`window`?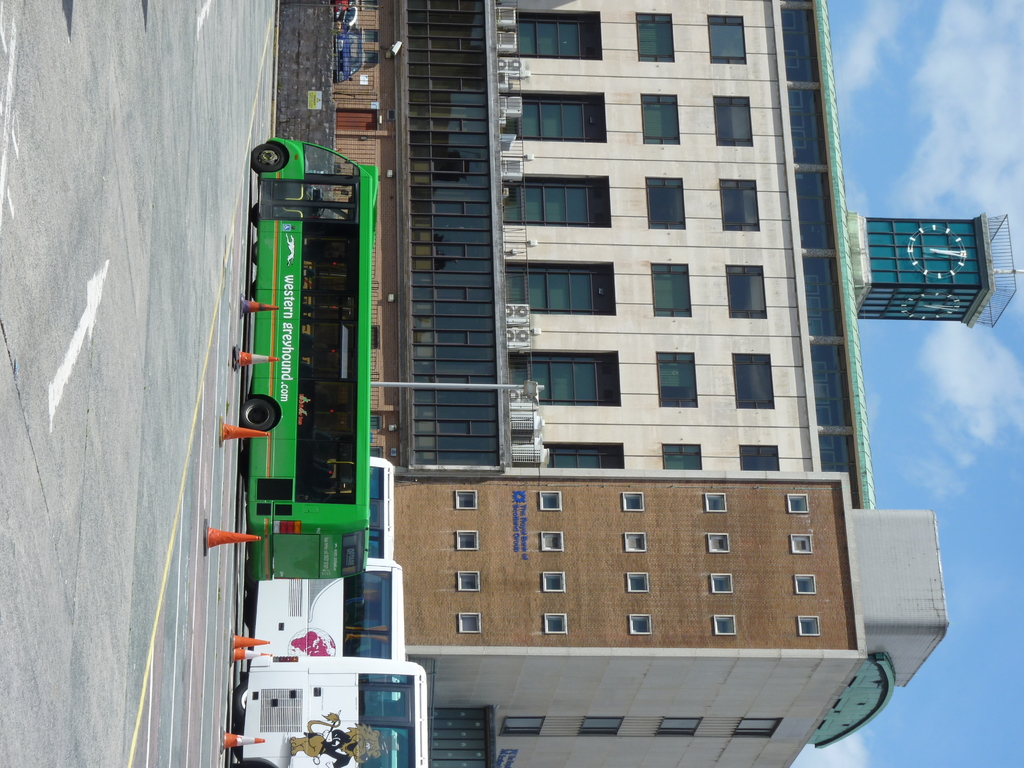
rect(548, 444, 624, 470)
